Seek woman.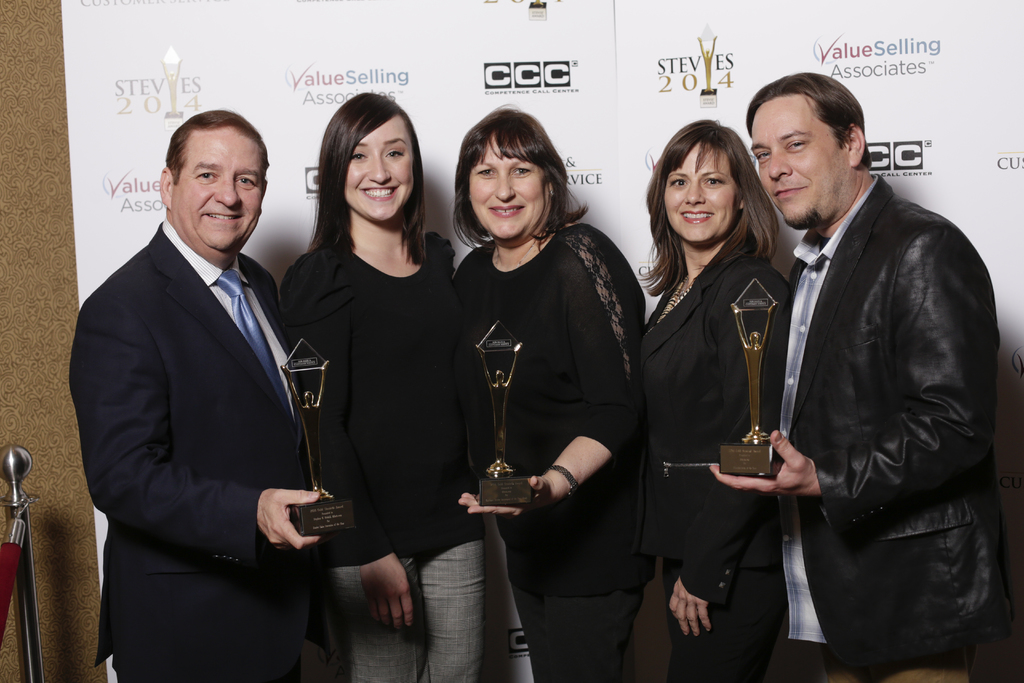
bbox=[274, 92, 470, 682].
